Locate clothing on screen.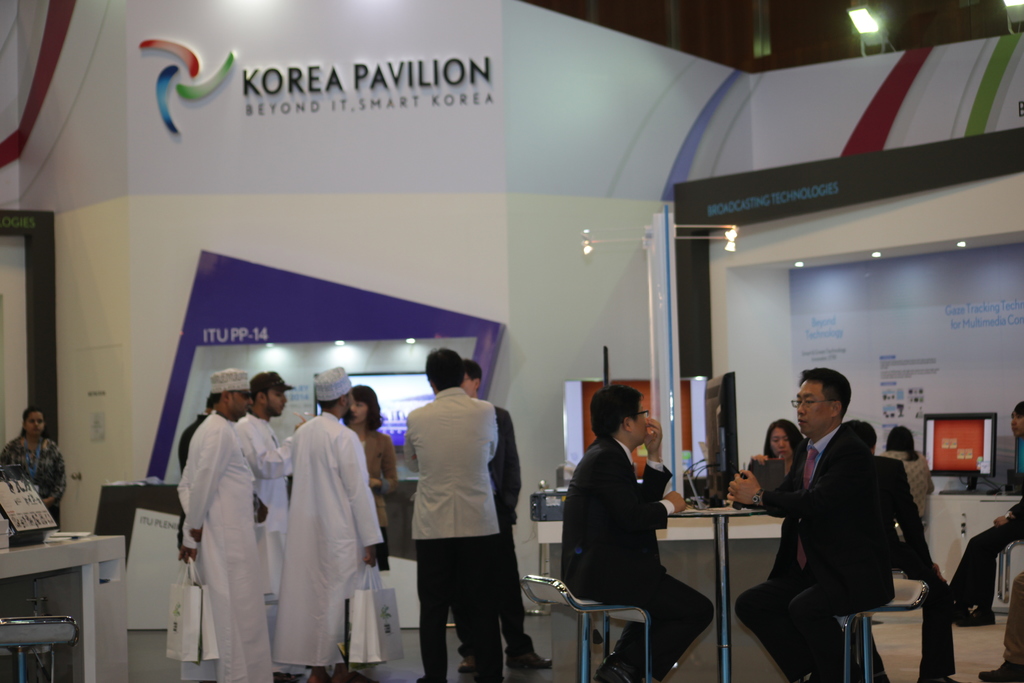
On screen at <region>274, 413, 384, 672</region>.
